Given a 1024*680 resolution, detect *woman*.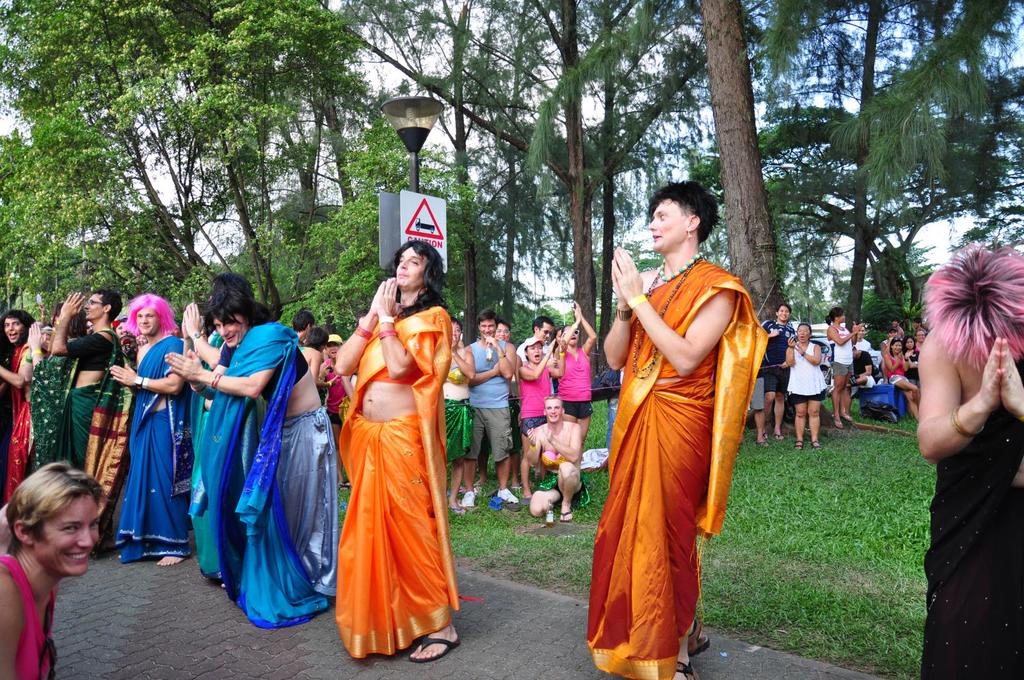
[332, 248, 461, 657].
